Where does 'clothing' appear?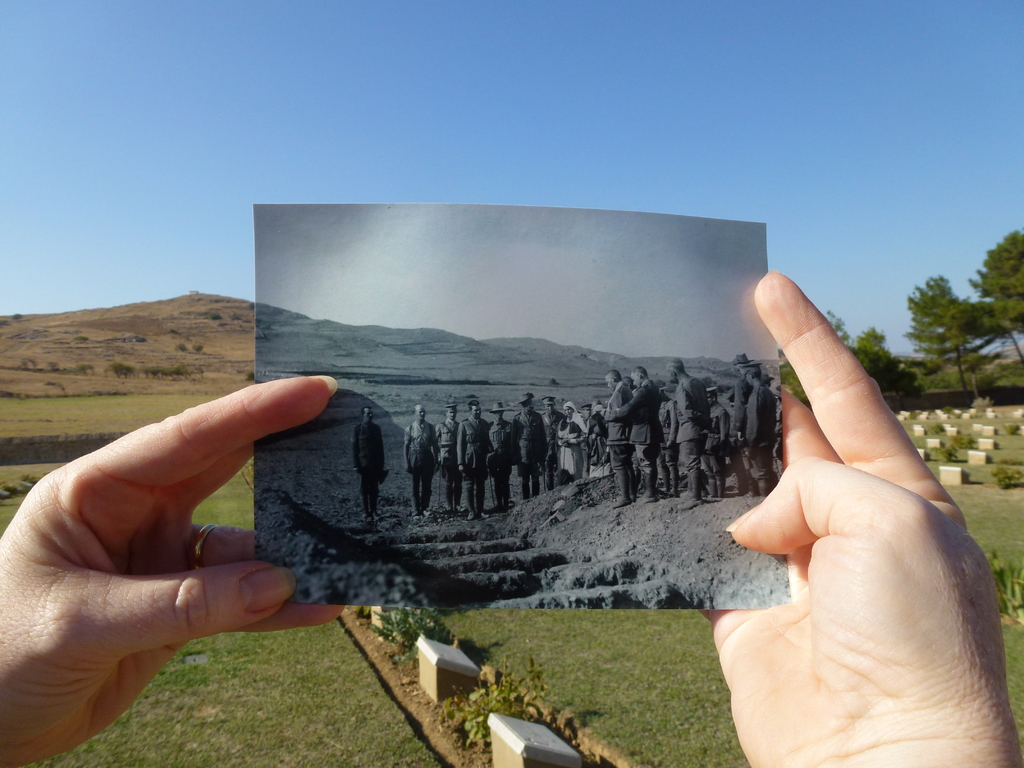
Appears at <box>681,445,710,488</box>.
